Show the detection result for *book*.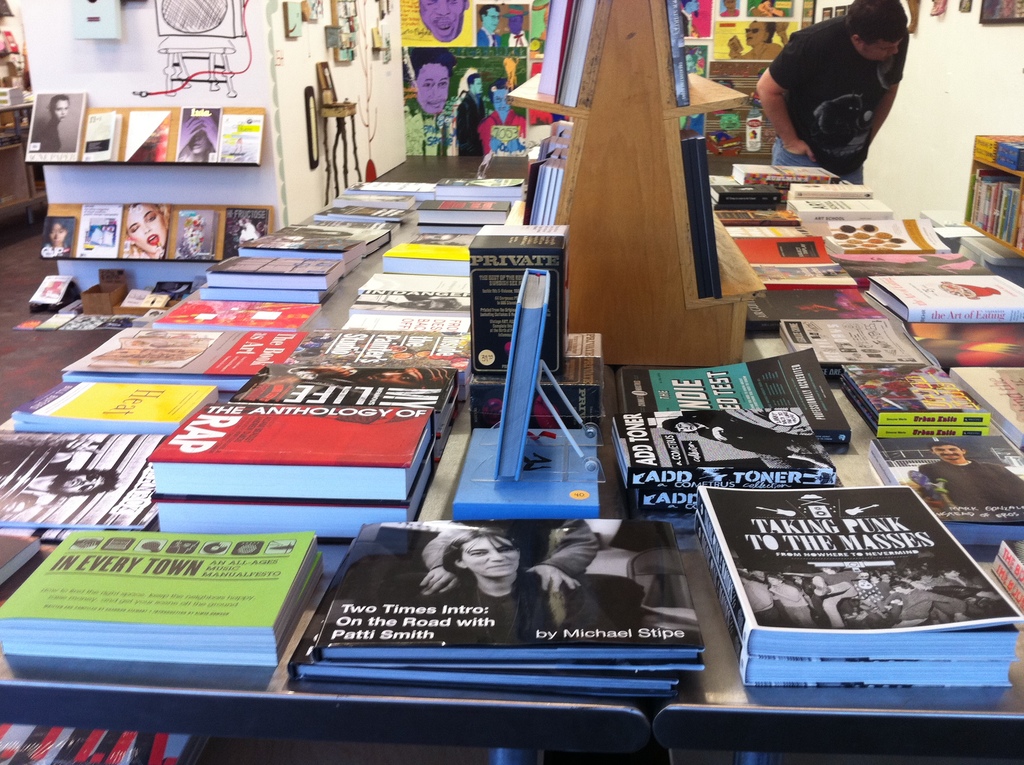
l=285, t=545, r=687, b=704.
